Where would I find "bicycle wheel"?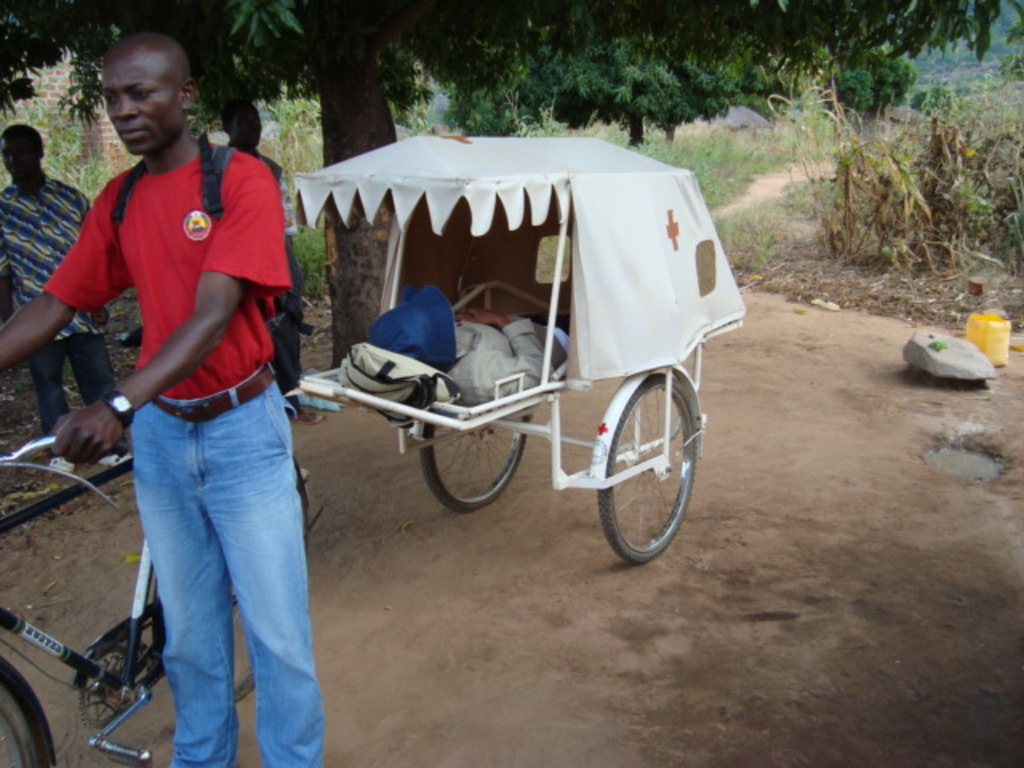
At [421, 411, 533, 514].
